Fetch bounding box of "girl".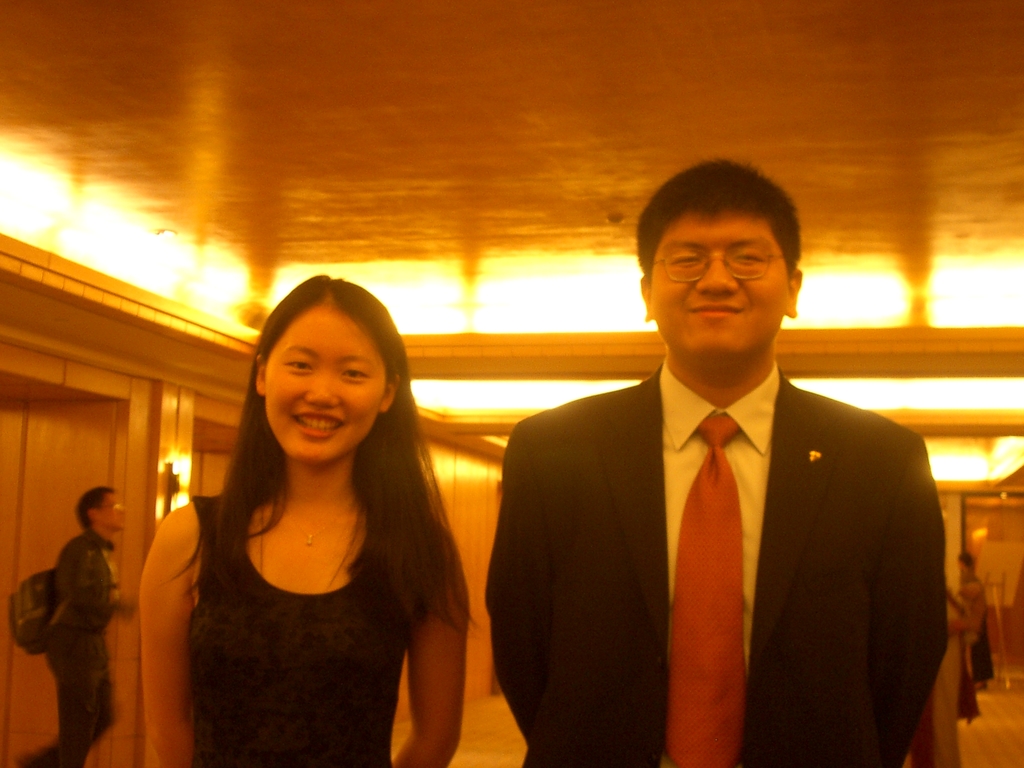
Bbox: {"left": 138, "top": 272, "right": 476, "bottom": 767}.
